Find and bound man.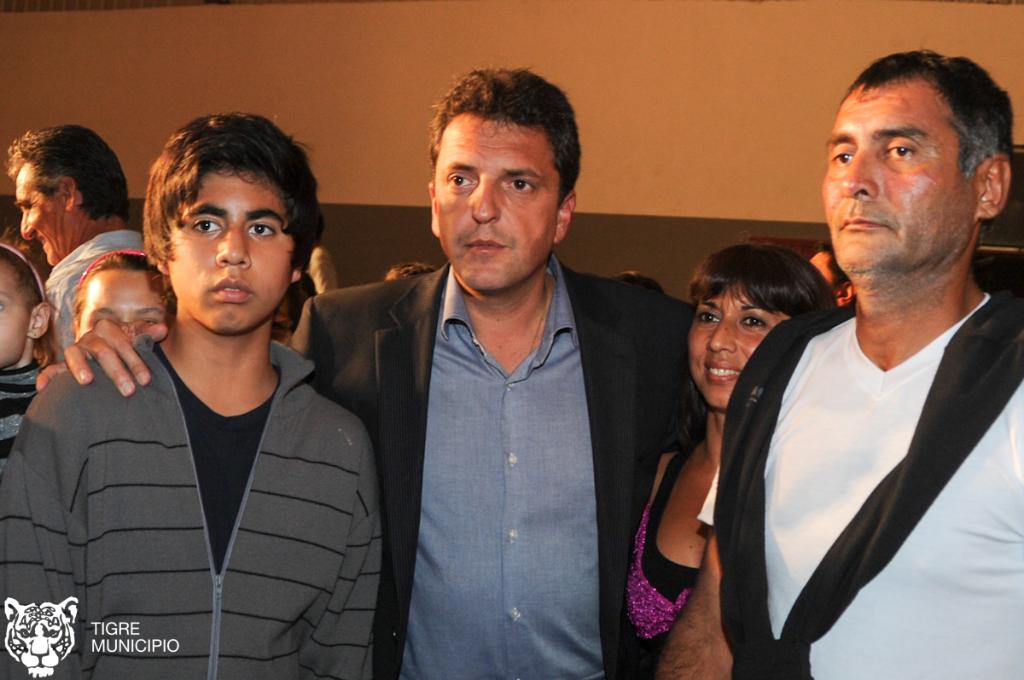
Bound: (left=746, top=66, right=1023, bottom=679).
